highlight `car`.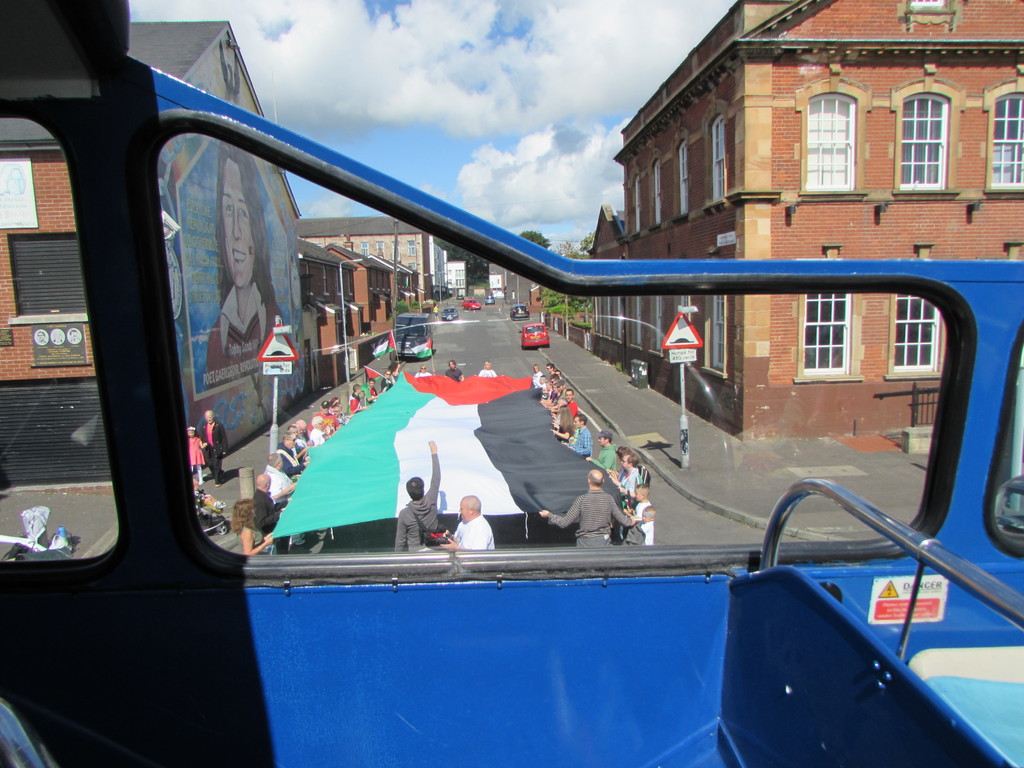
Highlighted region: [525, 324, 549, 346].
